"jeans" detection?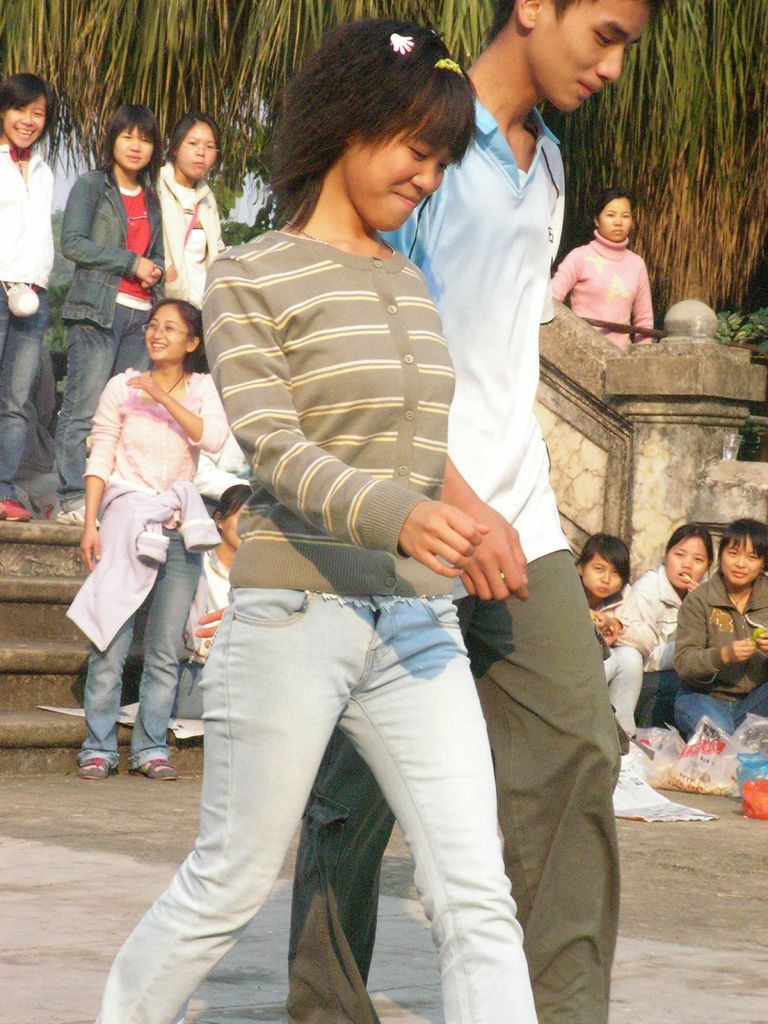
(left=82, top=517, right=204, bottom=793)
